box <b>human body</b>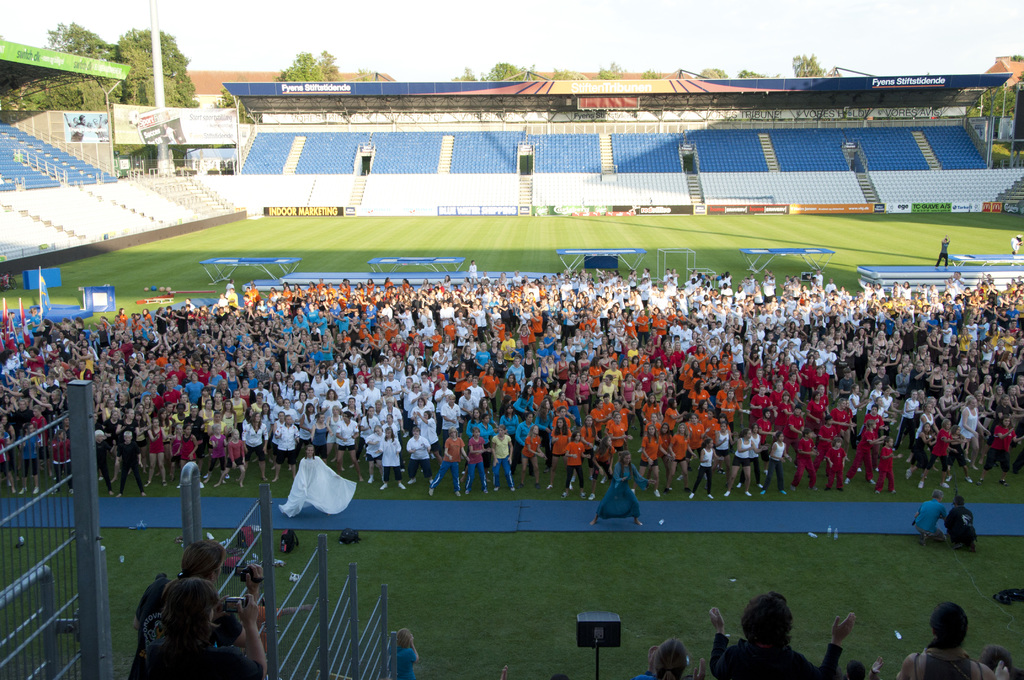
locate(911, 418, 930, 483)
